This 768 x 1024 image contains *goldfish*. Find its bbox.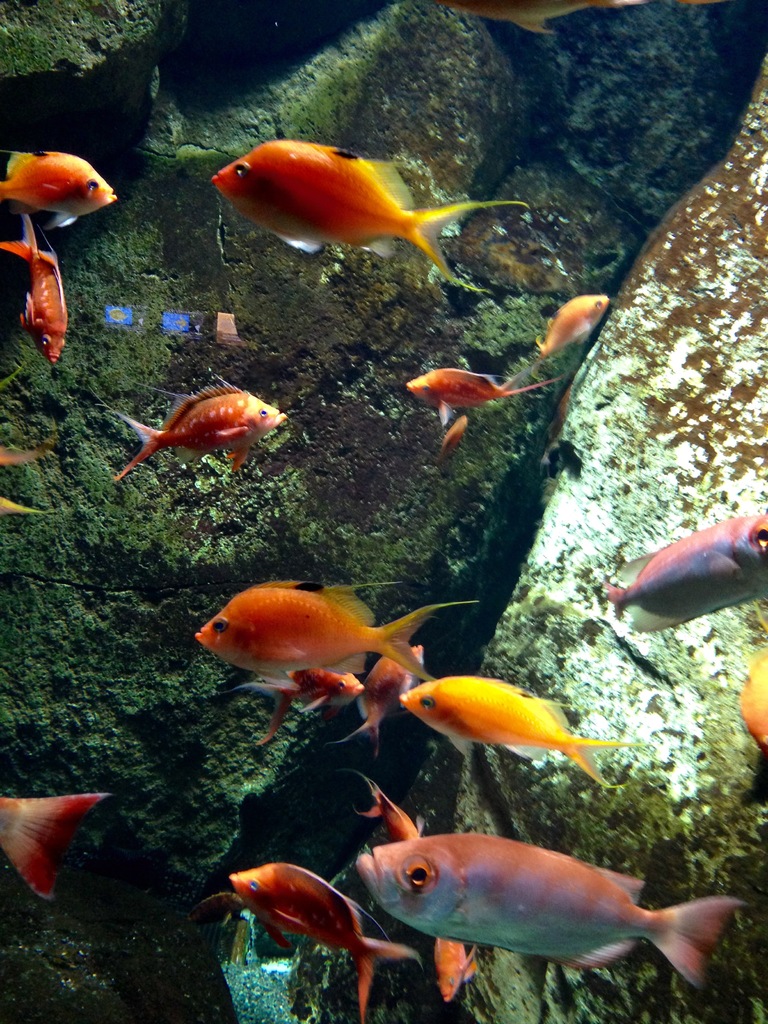
bbox=(0, 787, 114, 902).
